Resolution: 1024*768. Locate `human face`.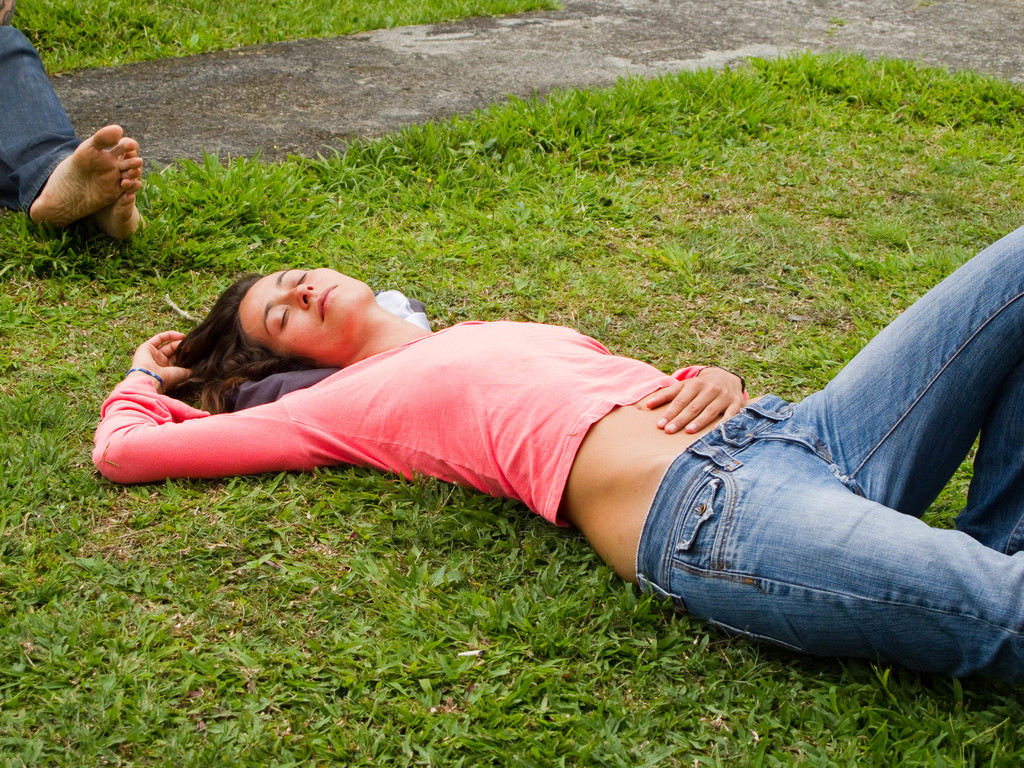
(236, 268, 371, 357).
